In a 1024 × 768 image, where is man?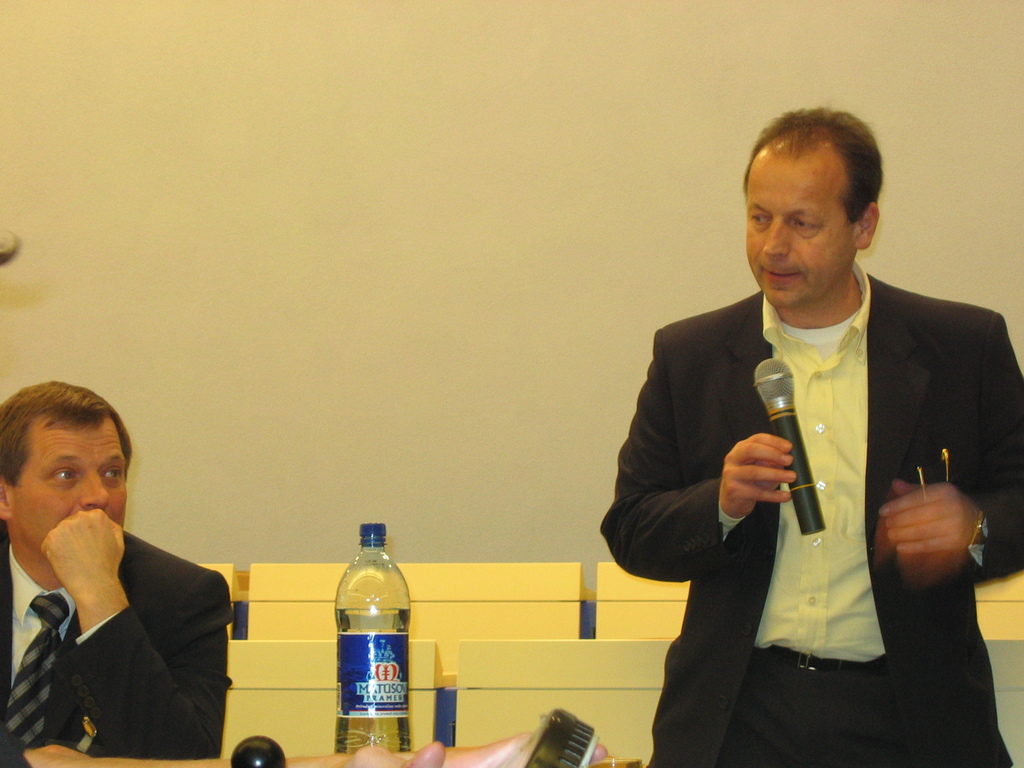
crop(0, 378, 233, 767).
